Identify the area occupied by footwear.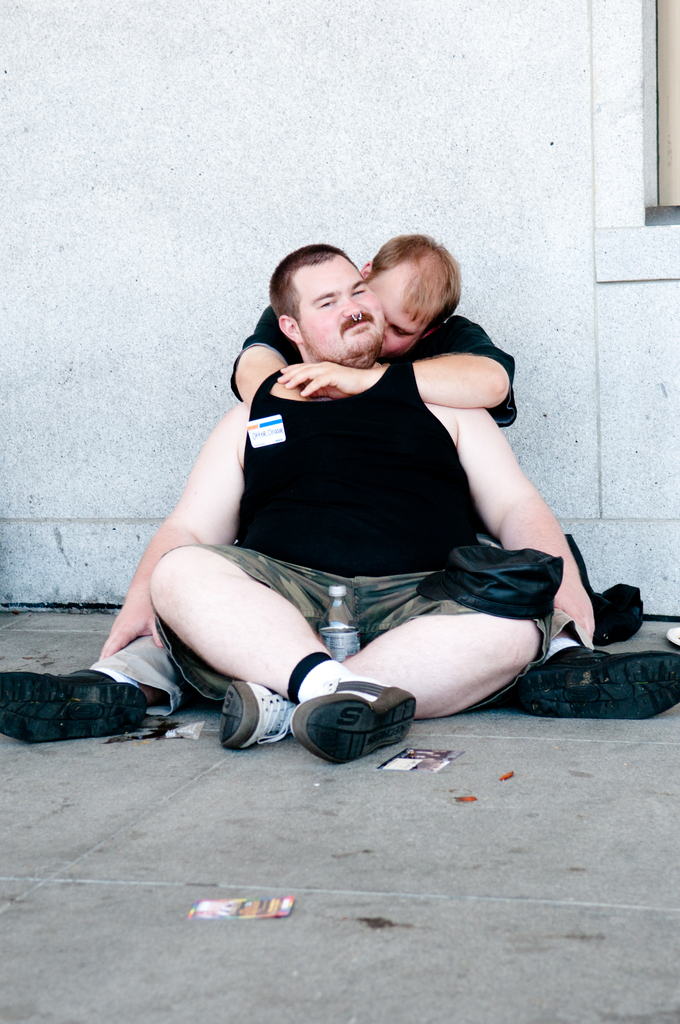
Area: (left=0, top=666, right=147, bottom=742).
